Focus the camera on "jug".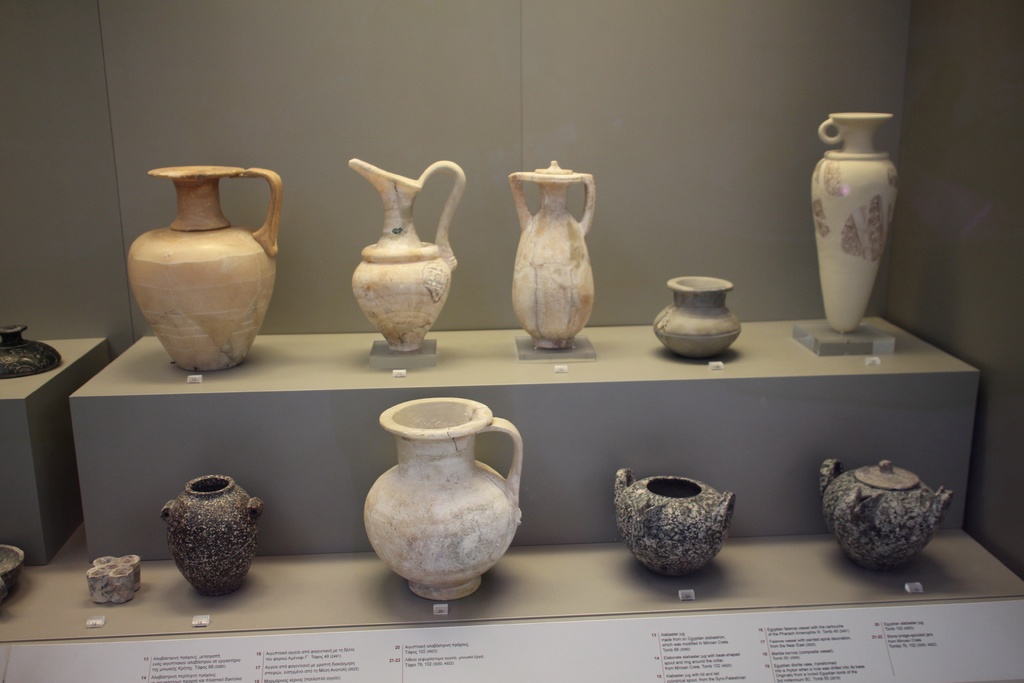
Focus region: 345 154 467 357.
